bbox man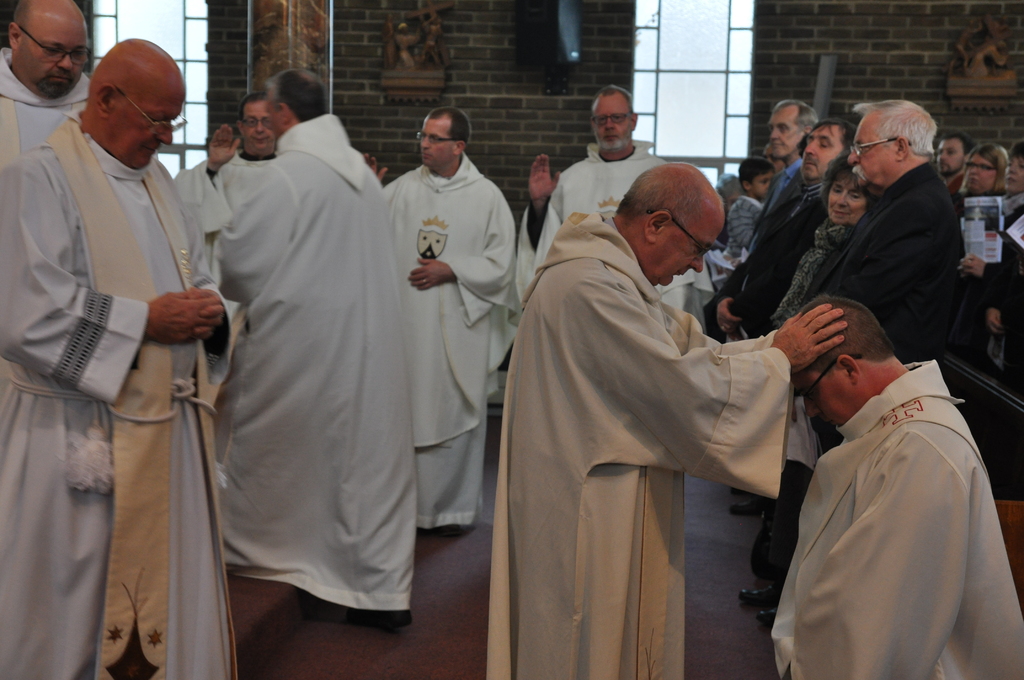
526 82 714 334
